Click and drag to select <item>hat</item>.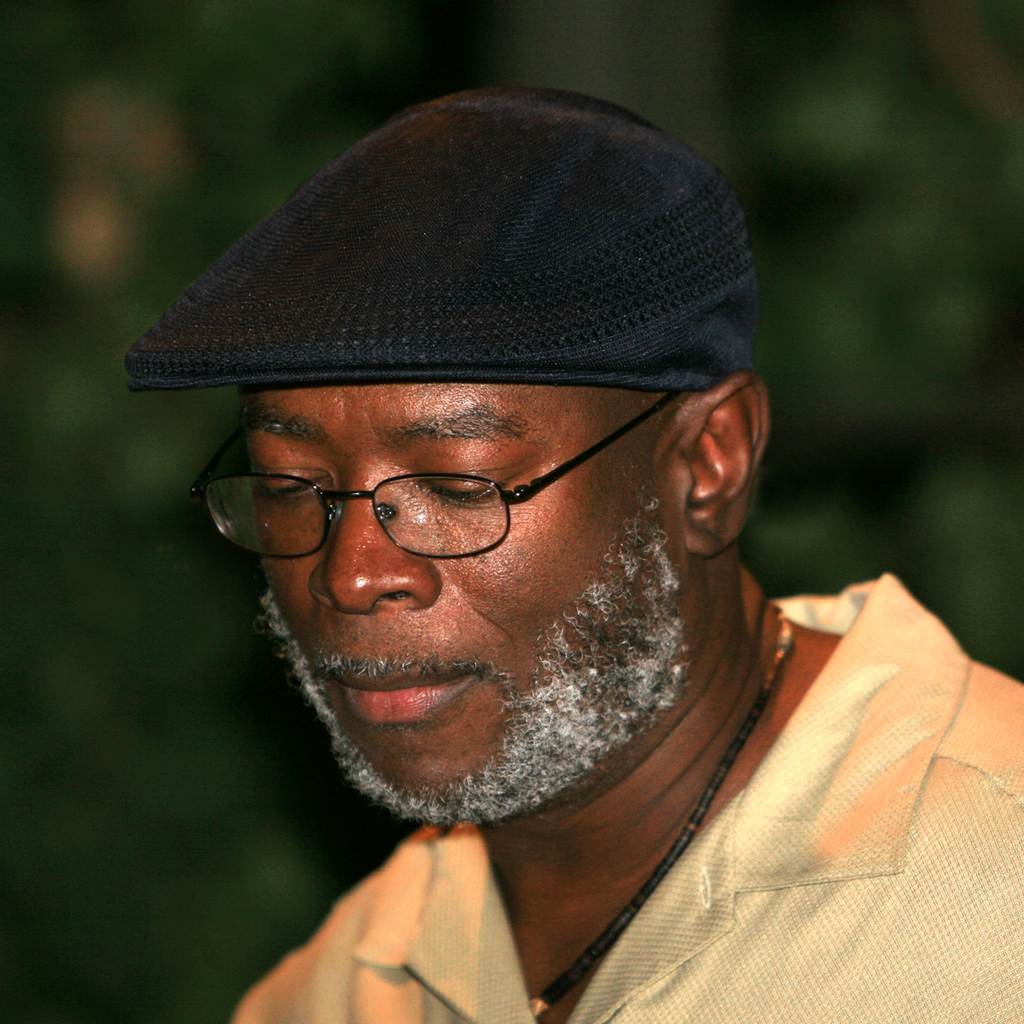
Selection: 125, 86, 761, 393.
